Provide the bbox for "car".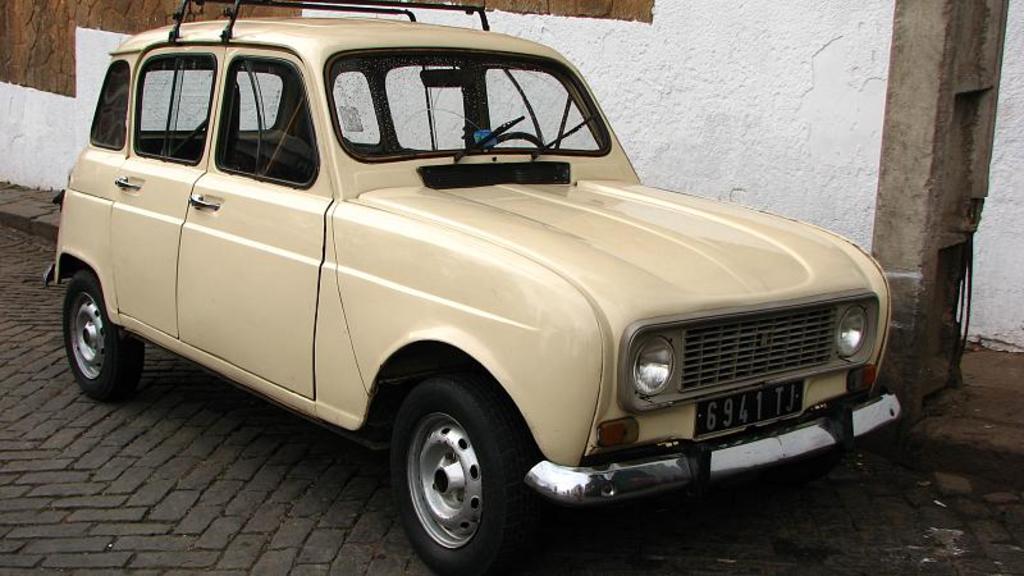
box(36, 0, 925, 573).
